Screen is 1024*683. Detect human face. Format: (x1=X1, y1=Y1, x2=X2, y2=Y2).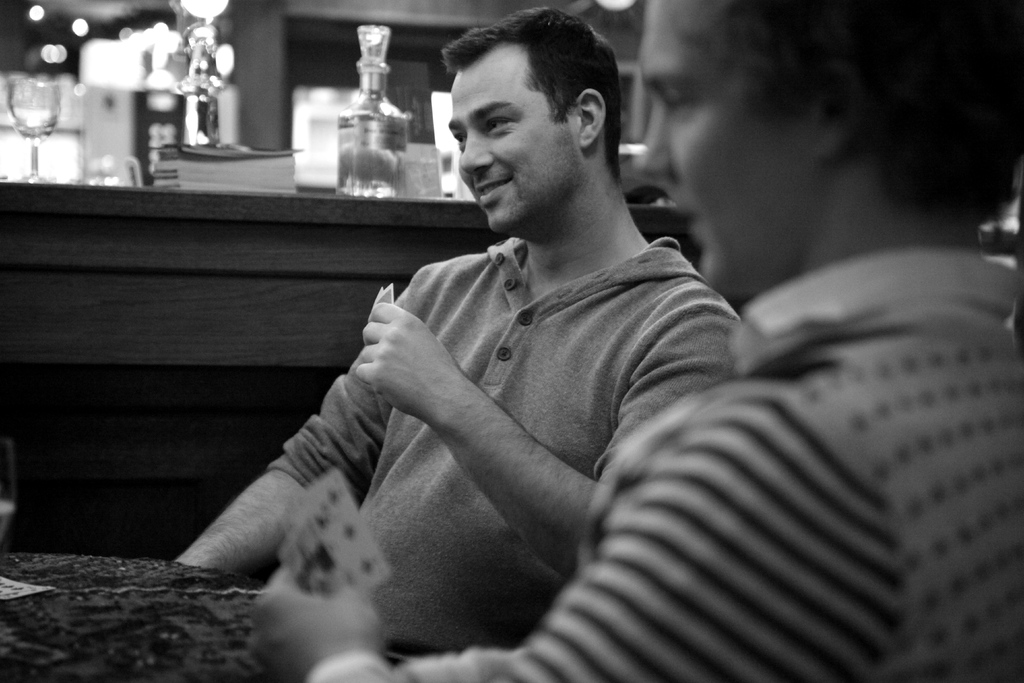
(x1=635, y1=0, x2=822, y2=299).
